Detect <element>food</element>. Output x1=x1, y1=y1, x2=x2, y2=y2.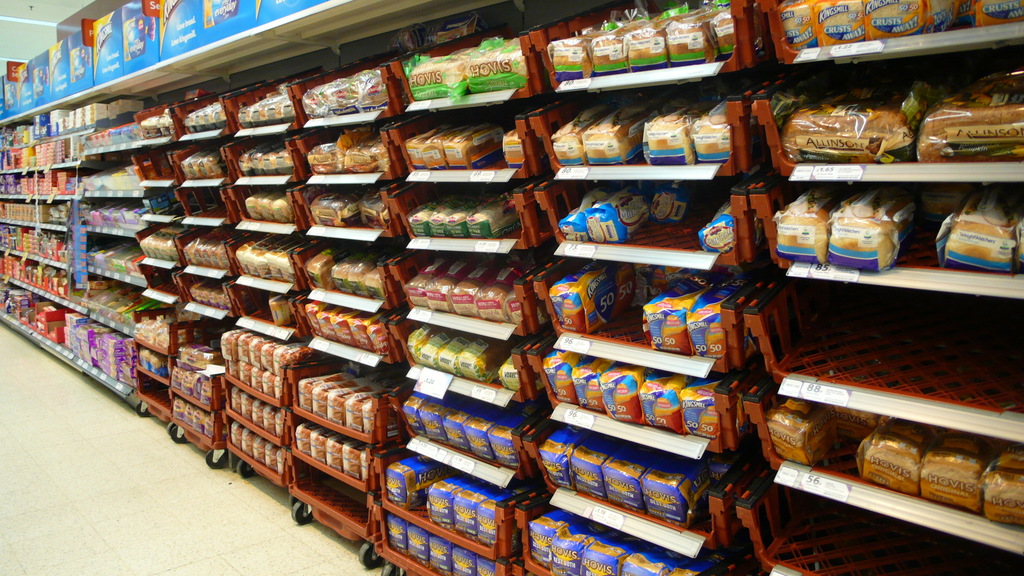
x1=205, y1=155, x2=226, y2=176.
